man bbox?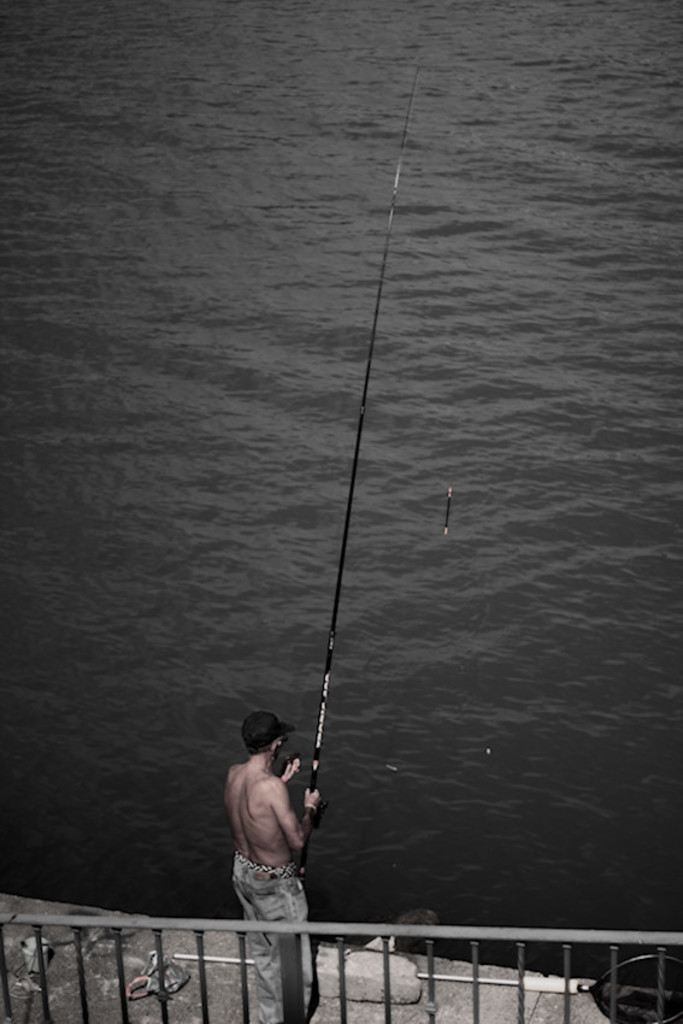
locate(224, 700, 332, 971)
